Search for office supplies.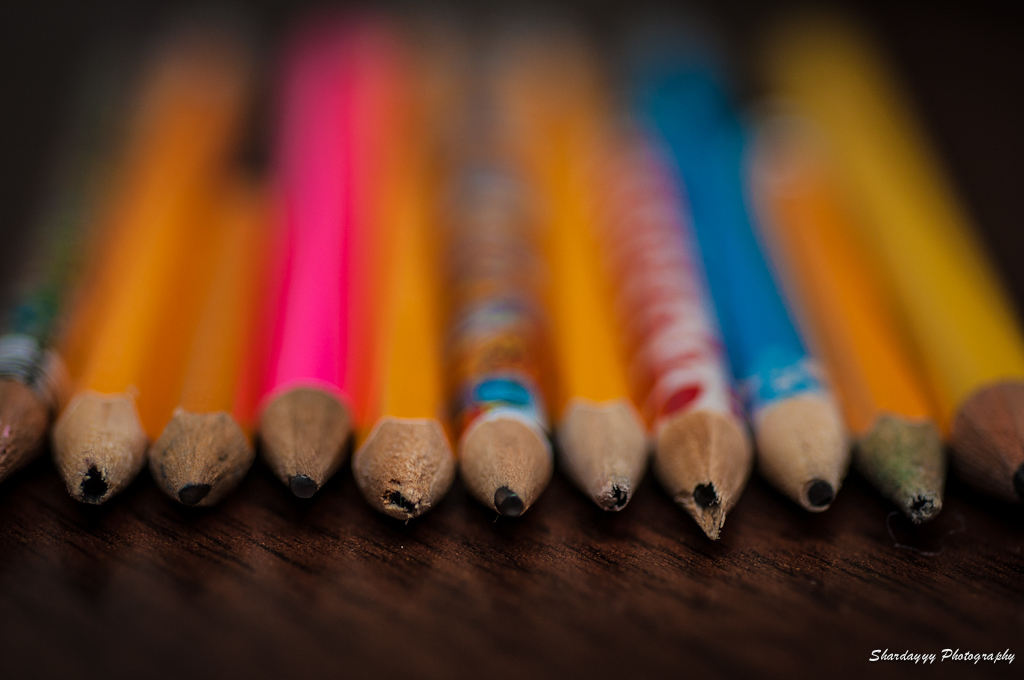
Found at 46,20,191,505.
